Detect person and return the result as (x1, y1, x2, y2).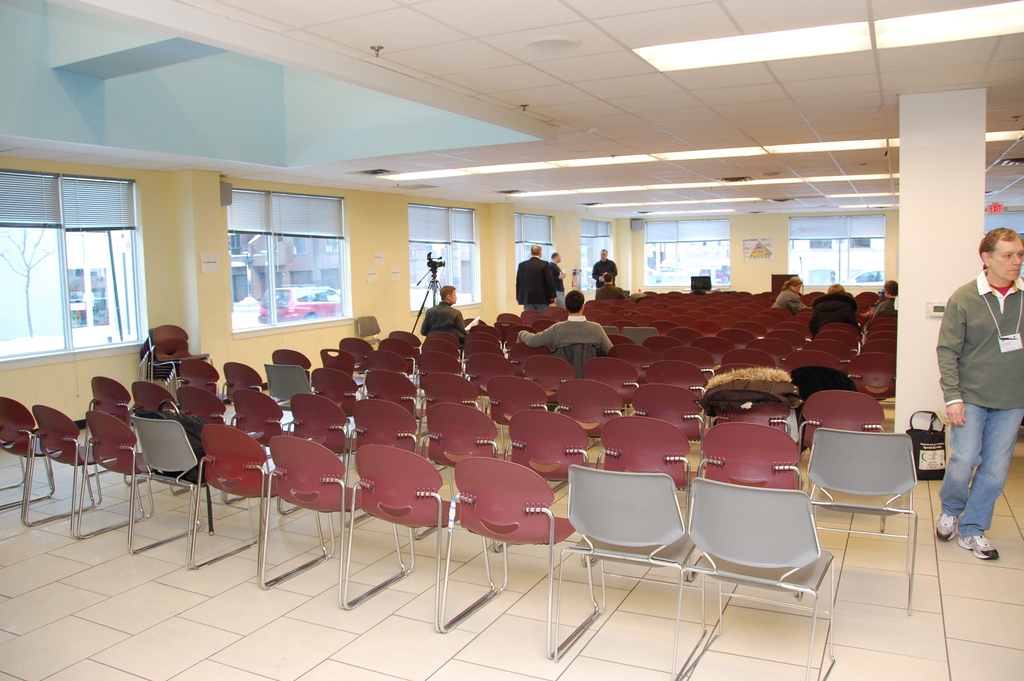
(512, 240, 566, 308).
